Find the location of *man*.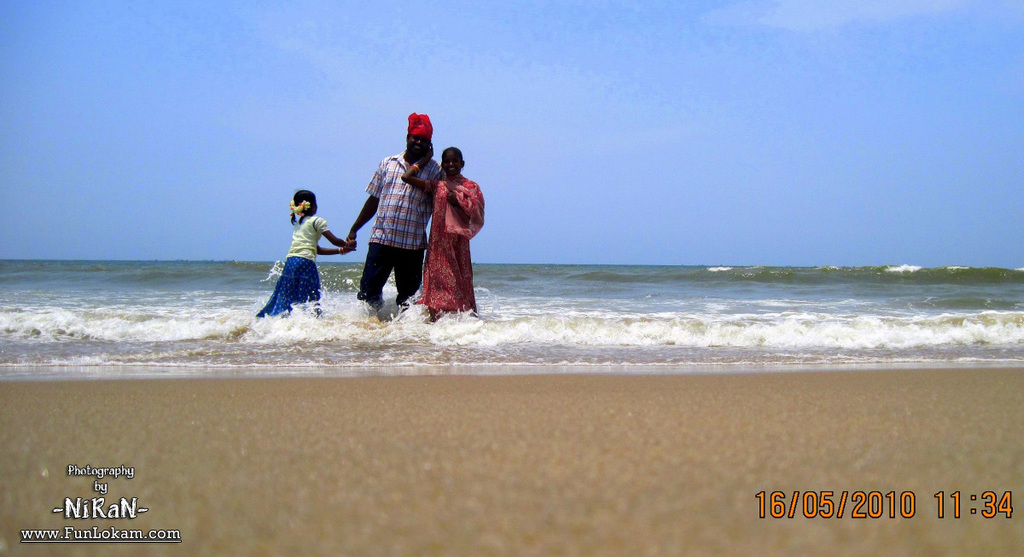
Location: <region>343, 119, 431, 309</region>.
